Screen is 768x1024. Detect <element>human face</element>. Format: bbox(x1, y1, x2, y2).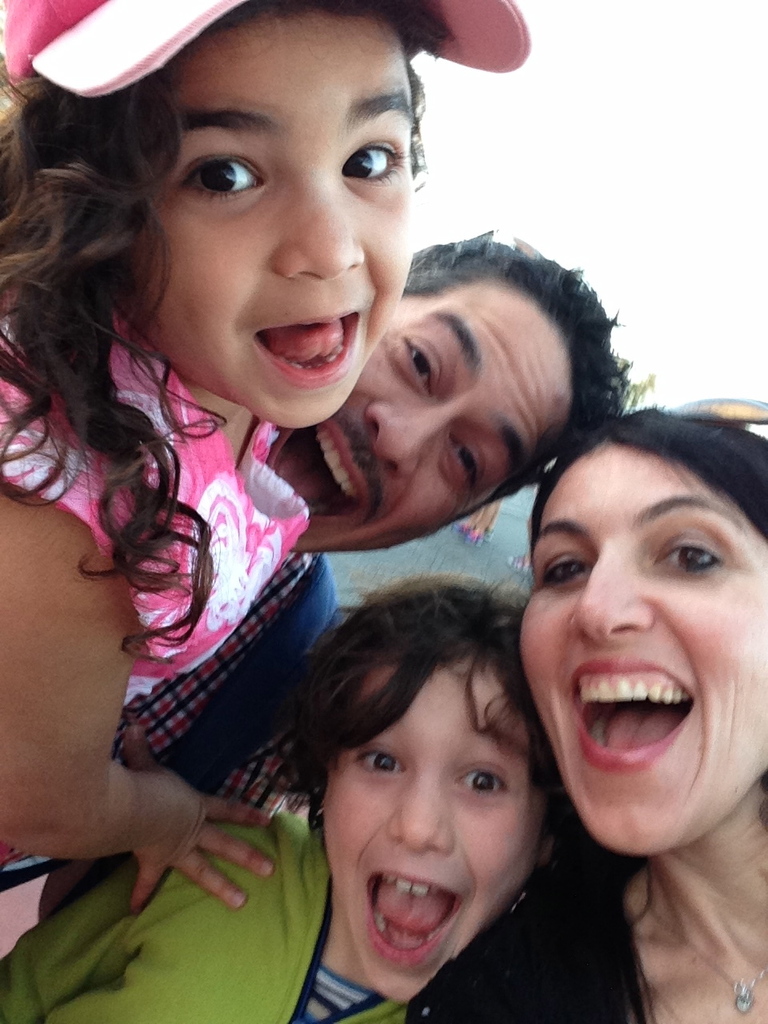
bbox(323, 658, 555, 1002).
